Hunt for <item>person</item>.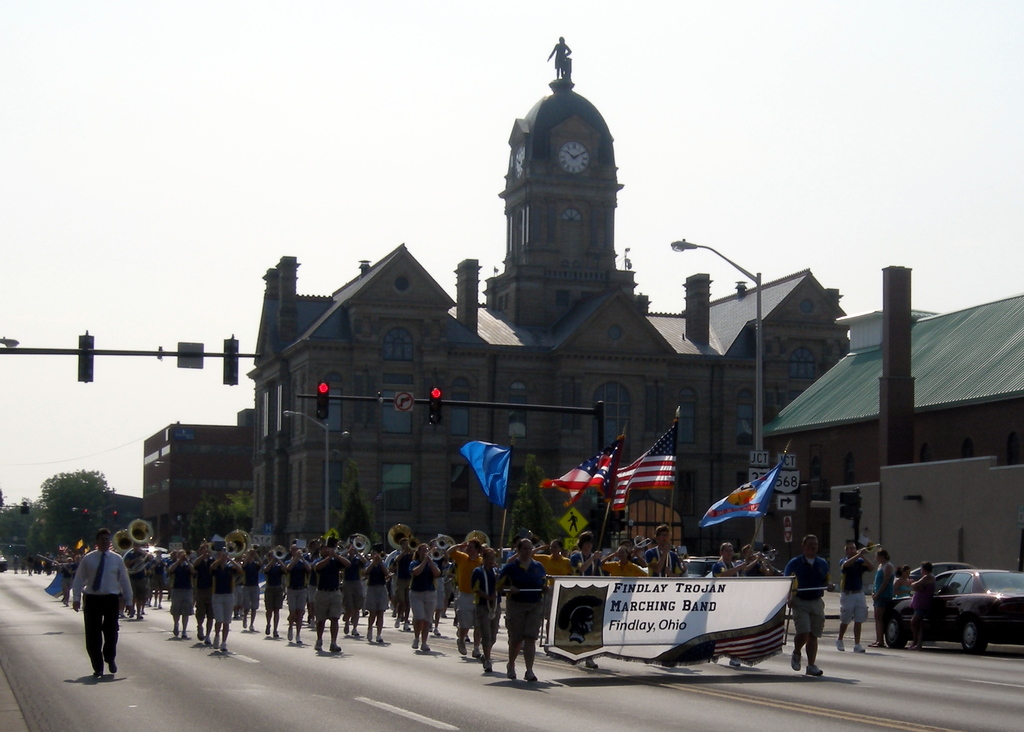
Hunted down at bbox=[908, 558, 935, 655].
